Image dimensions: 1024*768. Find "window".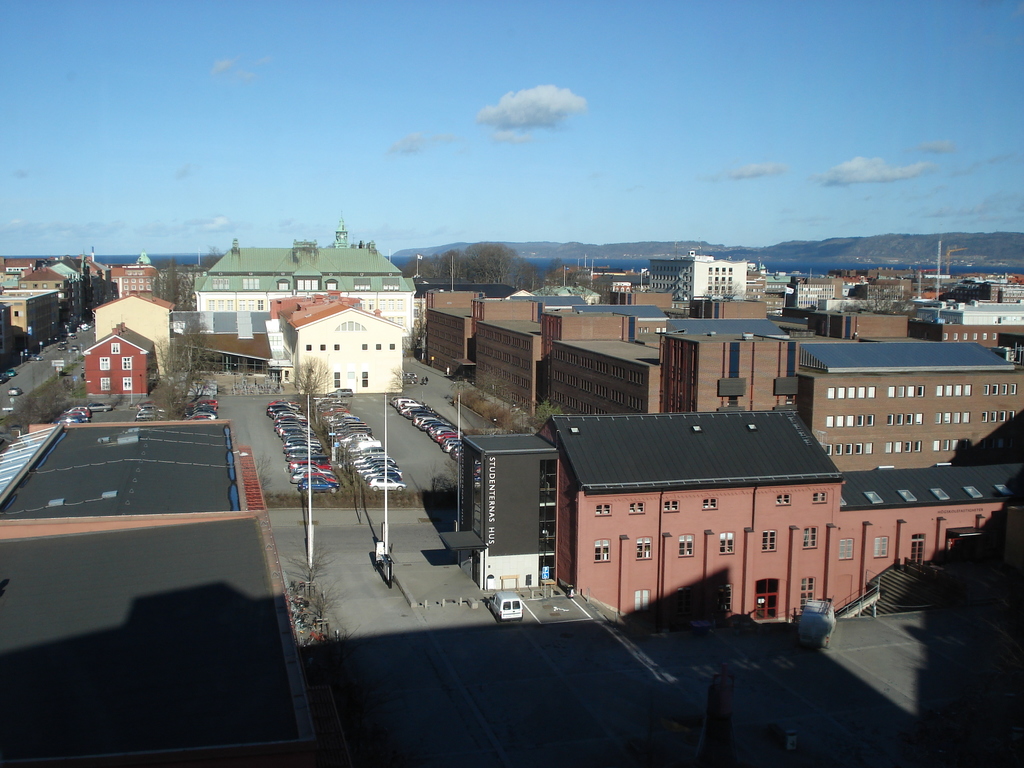
1007:410:1012:420.
